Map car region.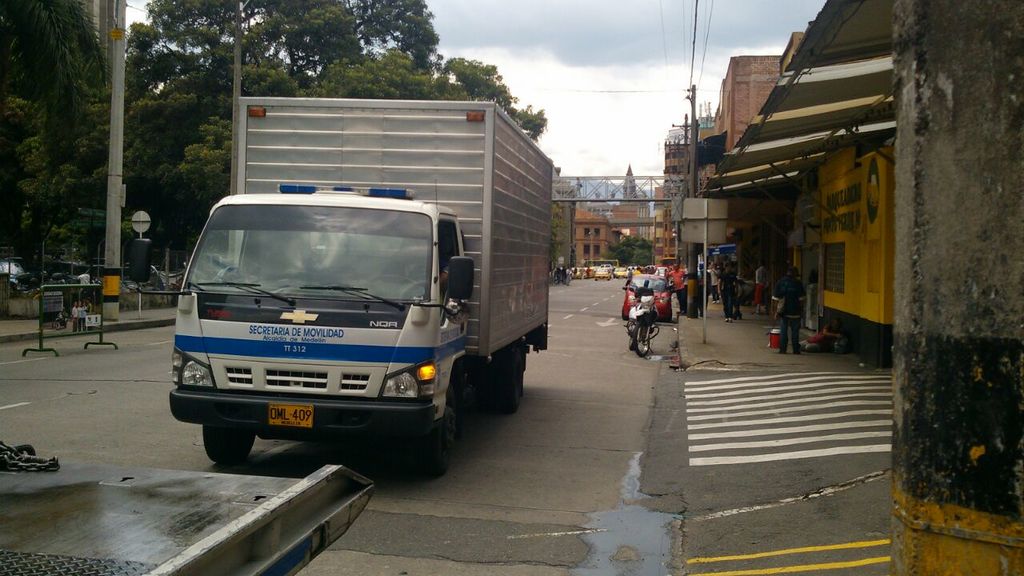
Mapped to crop(622, 272, 674, 321).
